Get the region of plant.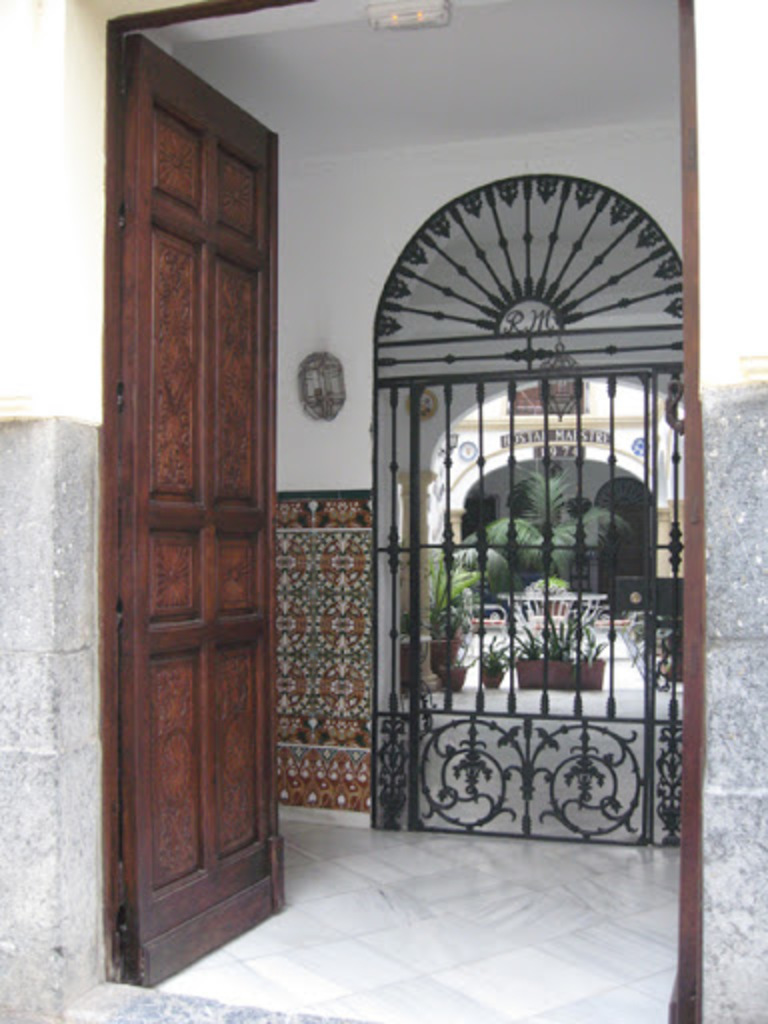
(448, 464, 632, 606).
